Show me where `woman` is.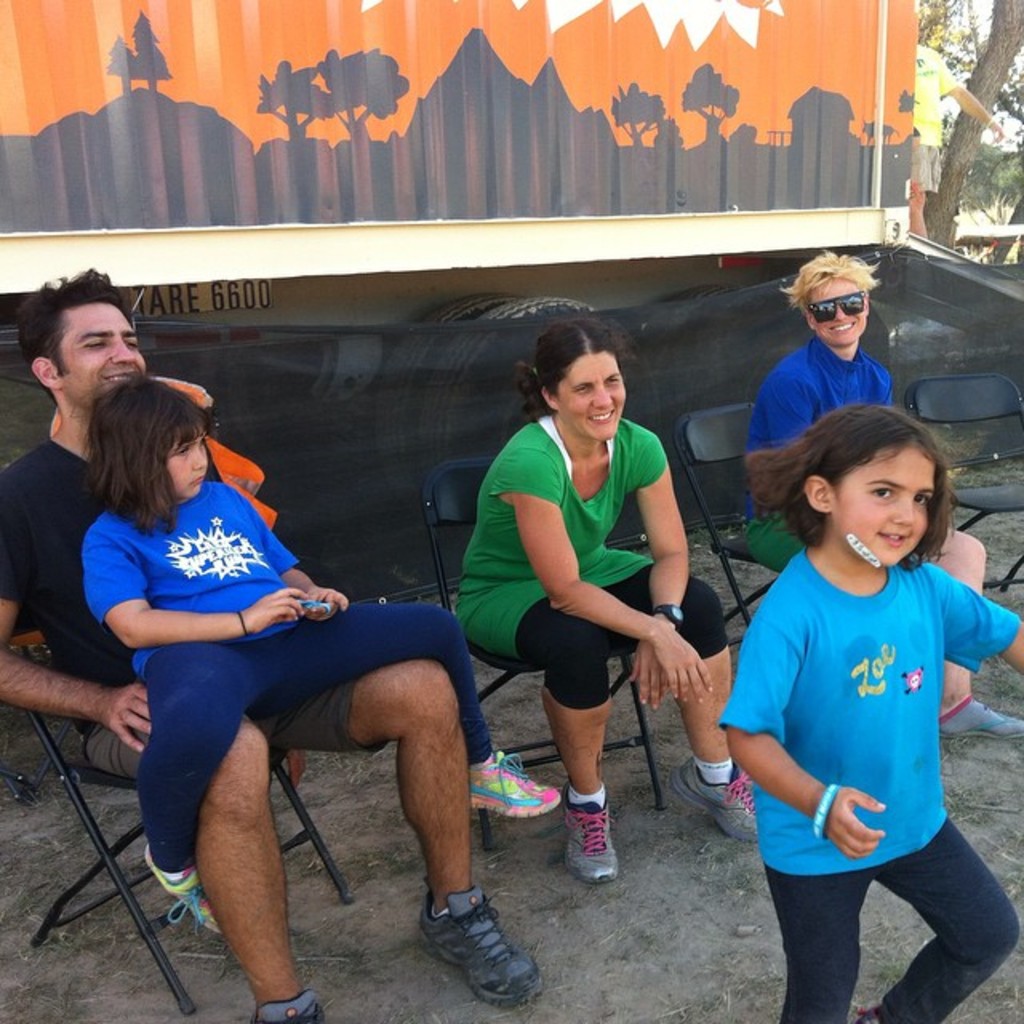
`woman` is at select_region(741, 232, 1022, 749).
